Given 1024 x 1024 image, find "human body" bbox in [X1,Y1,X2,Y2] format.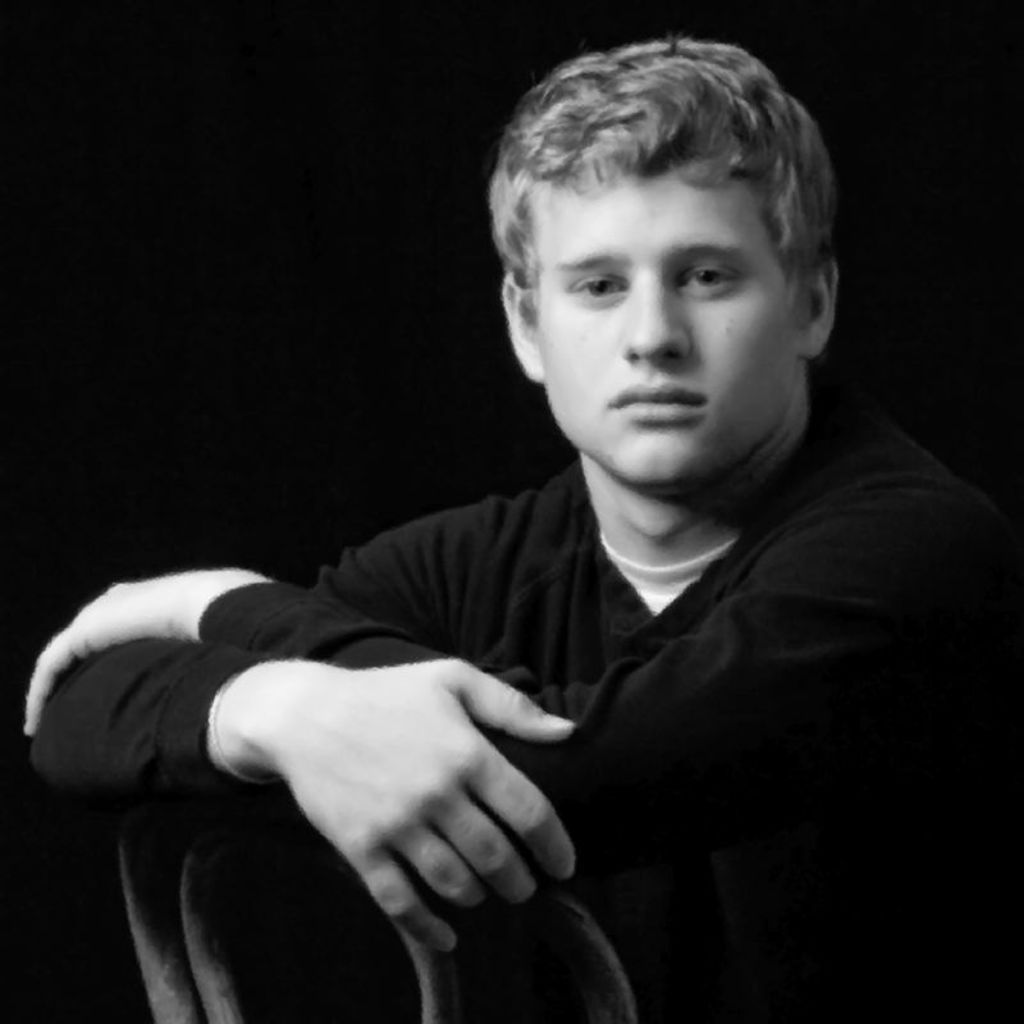
[154,138,997,1021].
